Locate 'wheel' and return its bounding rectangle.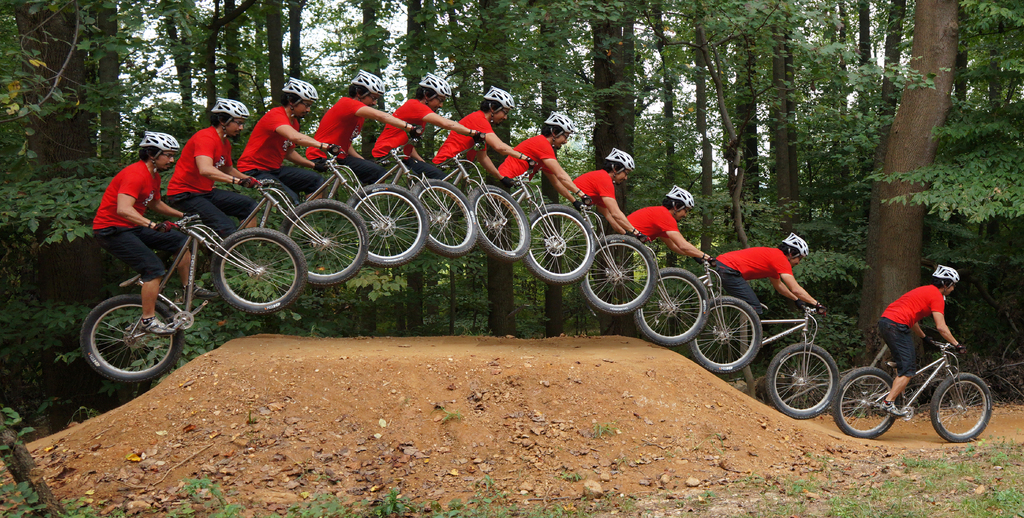
locate(350, 179, 430, 265).
